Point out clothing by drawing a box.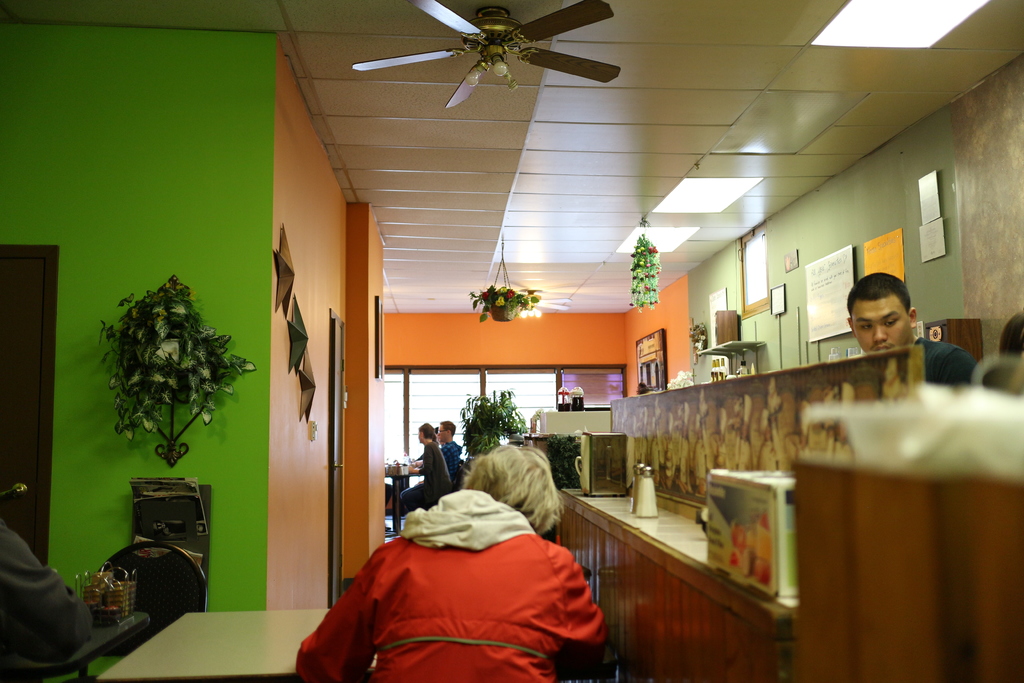
left=319, top=495, right=615, bottom=682.
